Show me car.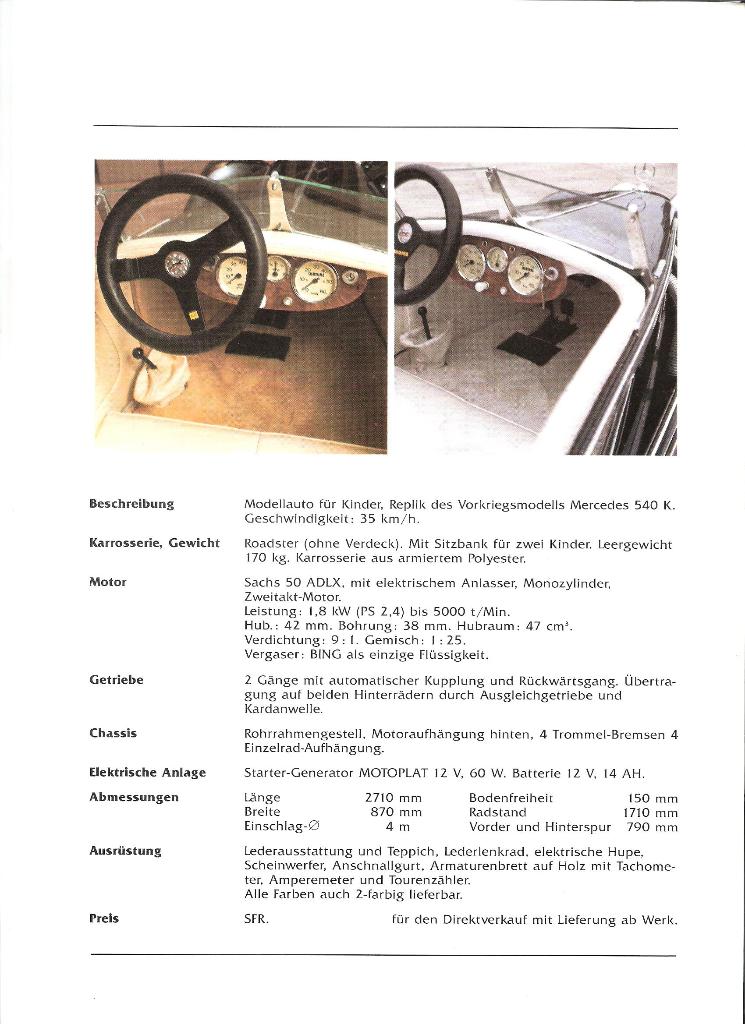
car is here: region(95, 158, 389, 455).
